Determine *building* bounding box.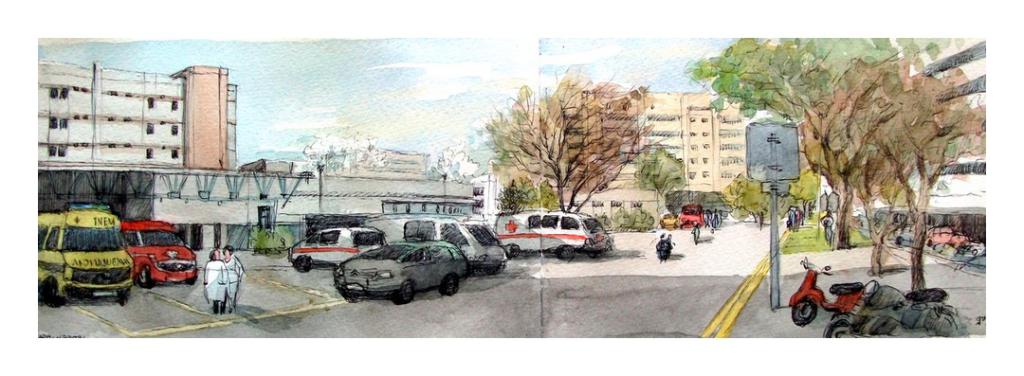
Determined: bbox=[640, 94, 799, 190].
